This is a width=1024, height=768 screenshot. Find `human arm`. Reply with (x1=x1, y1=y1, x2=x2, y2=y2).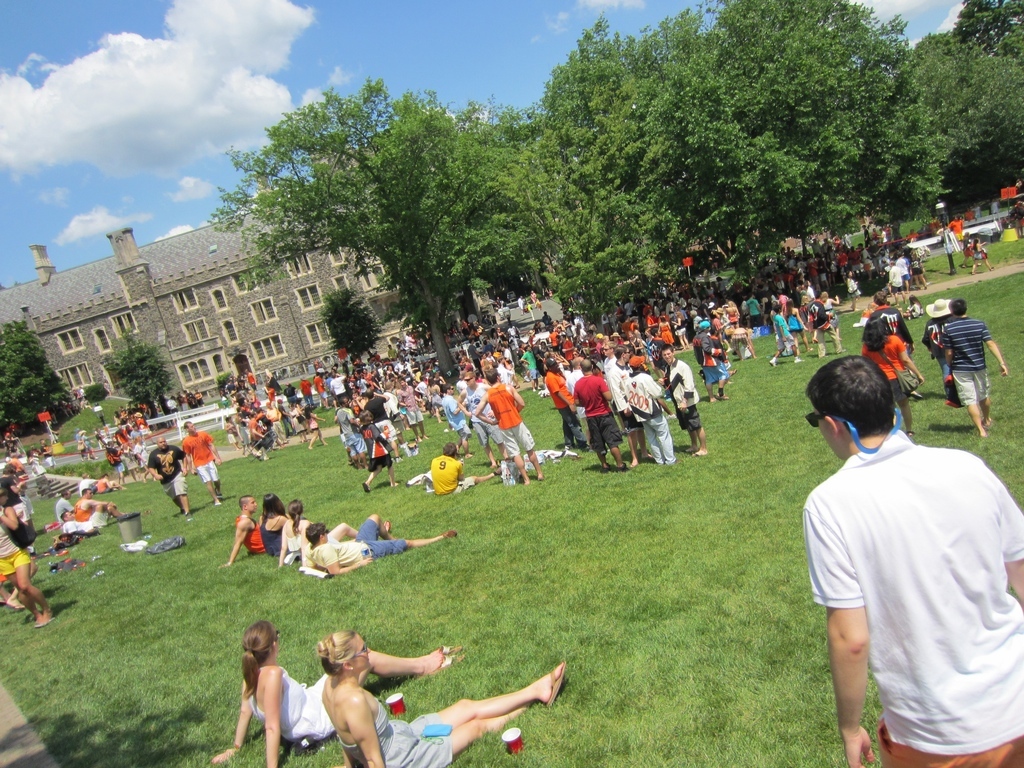
(x1=894, y1=334, x2=922, y2=386).
